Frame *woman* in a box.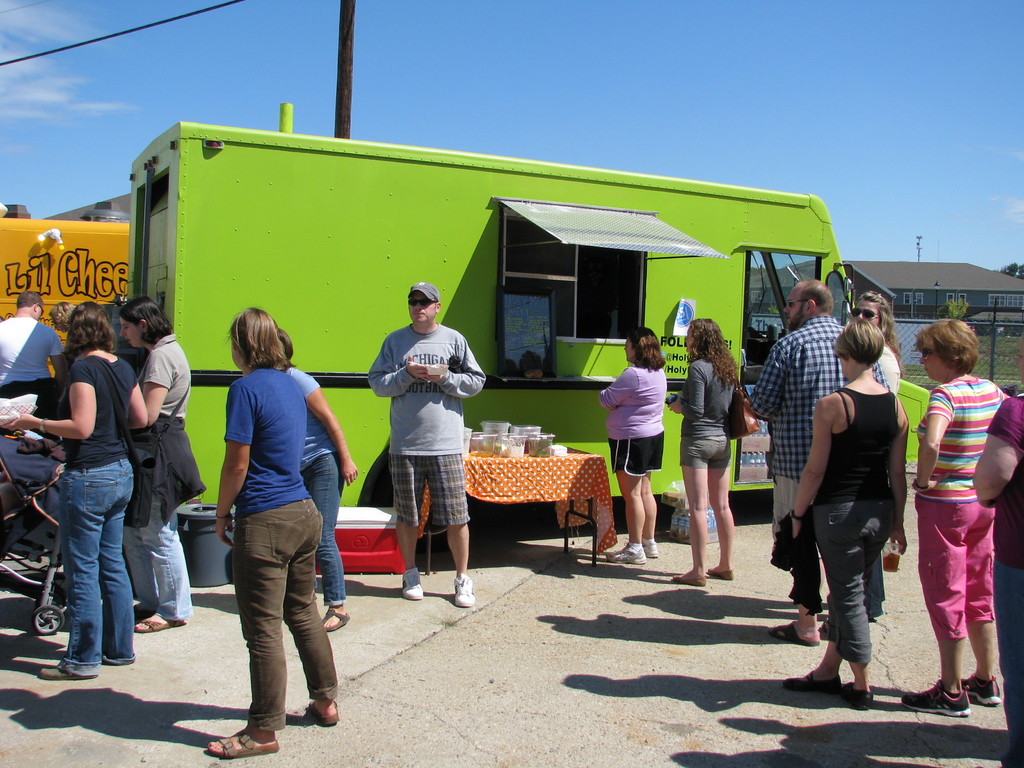
(left=666, top=317, right=745, bottom=589).
